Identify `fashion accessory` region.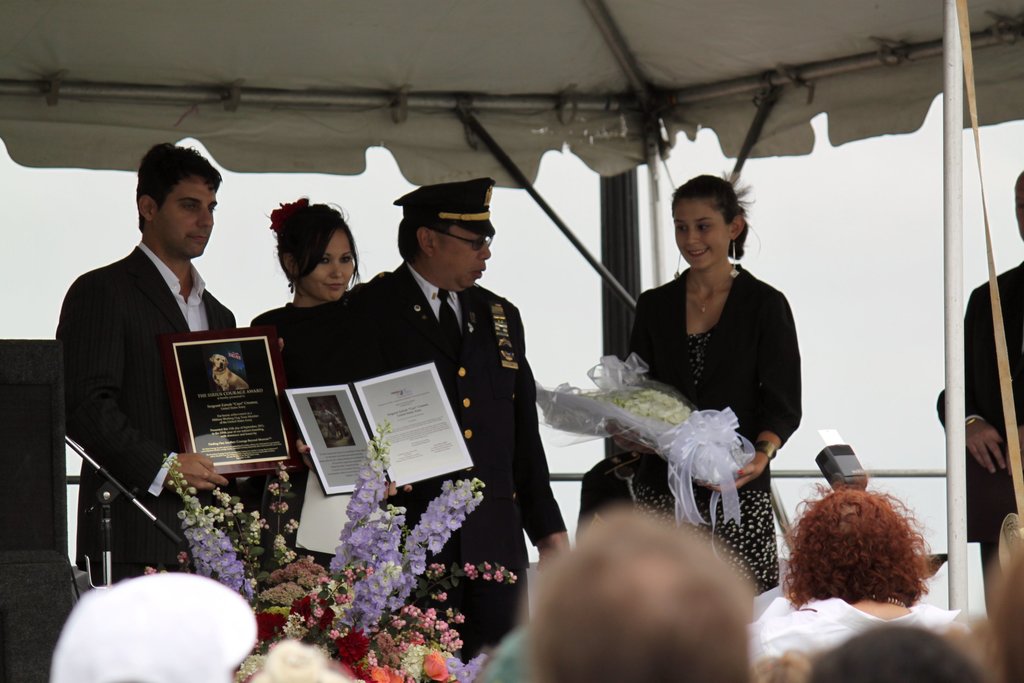
Region: crop(756, 438, 780, 461).
